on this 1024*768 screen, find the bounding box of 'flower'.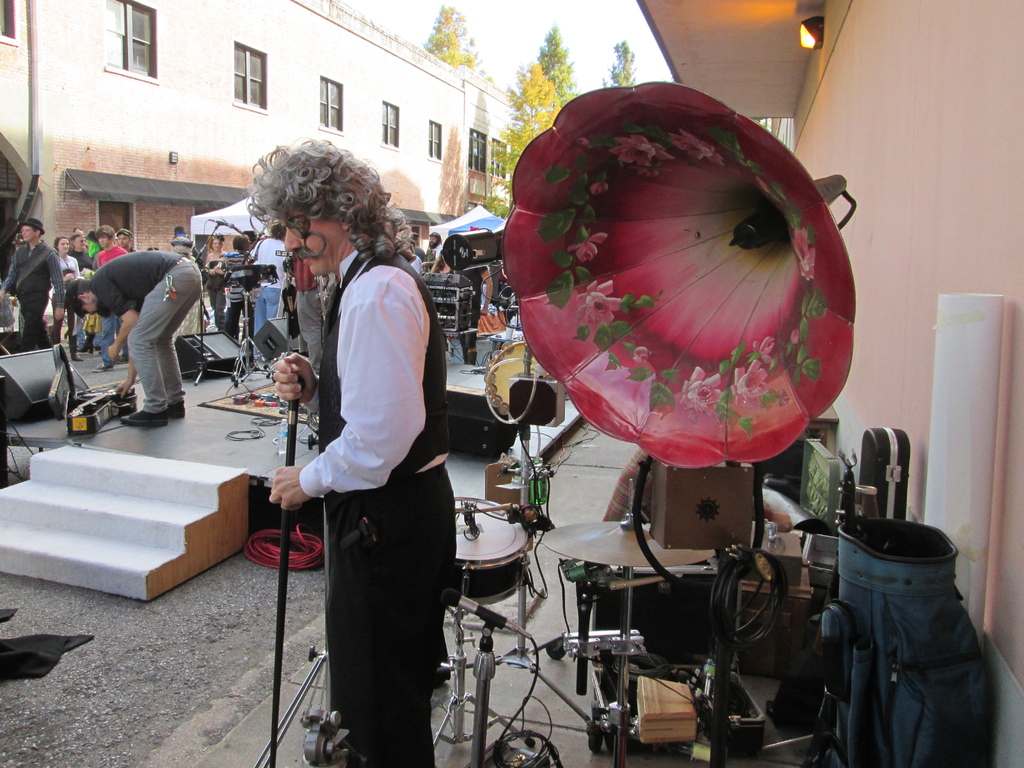
Bounding box: 665, 124, 726, 167.
